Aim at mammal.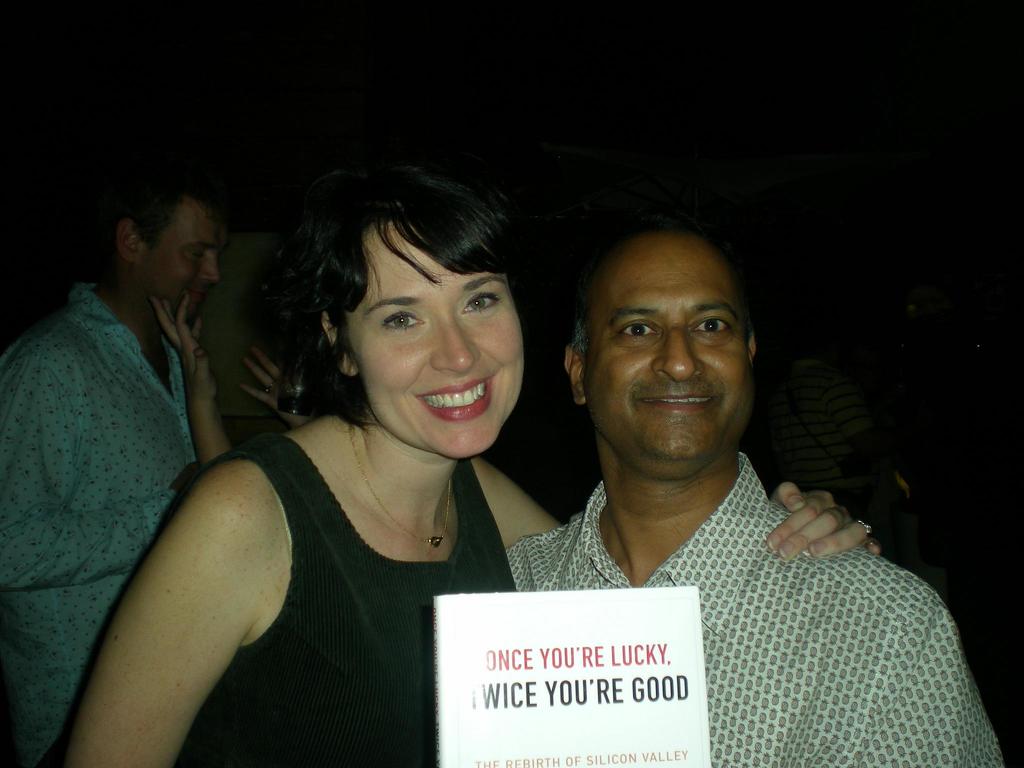
Aimed at detection(502, 206, 1004, 767).
